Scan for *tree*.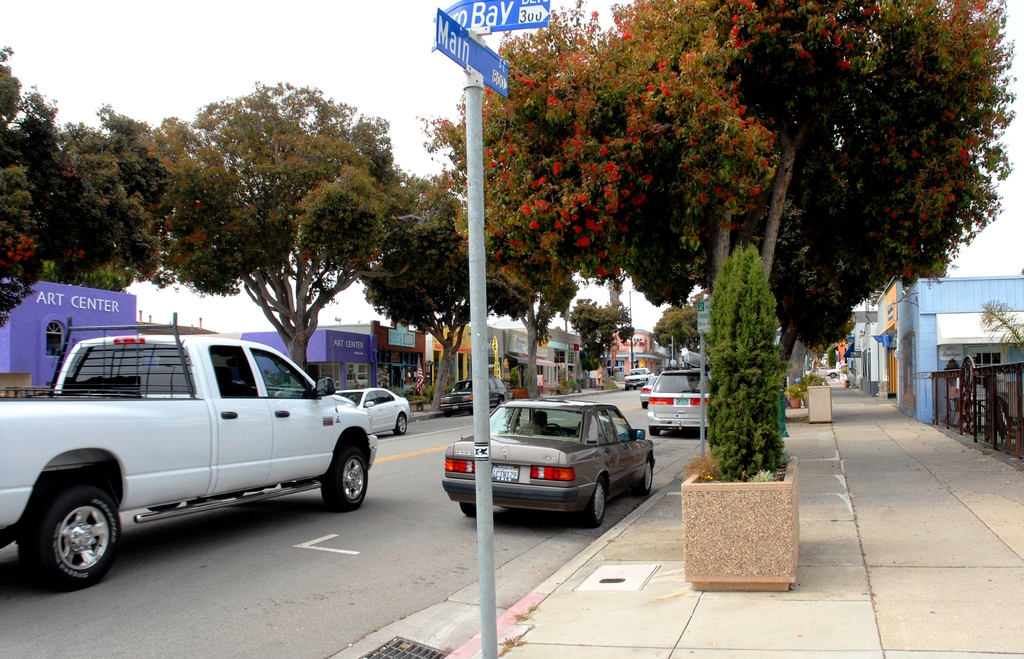
Scan result: (x1=152, y1=81, x2=411, y2=378).
